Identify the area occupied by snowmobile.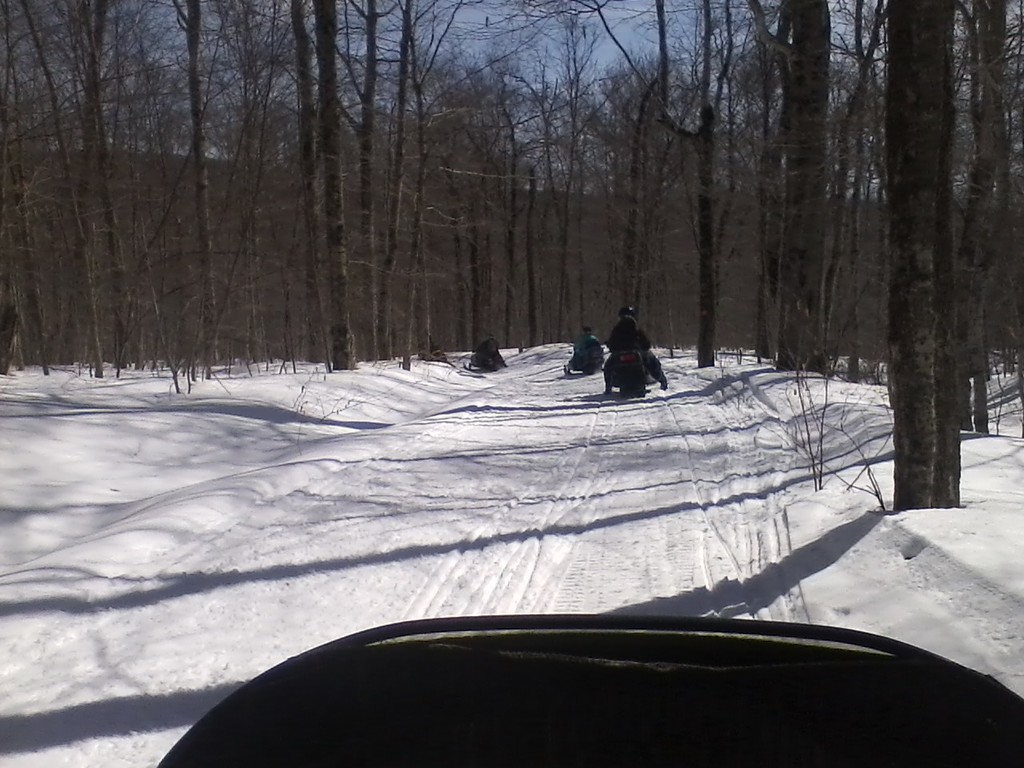
Area: BBox(160, 610, 1023, 767).
